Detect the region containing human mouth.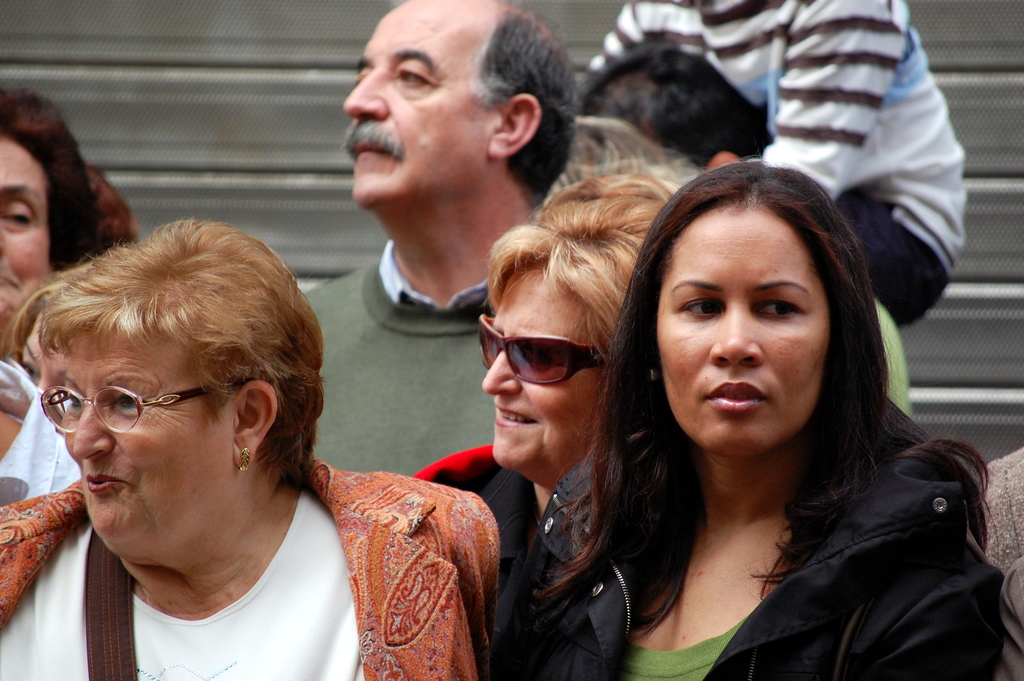
l=352, t=140, r=391, b=162.
